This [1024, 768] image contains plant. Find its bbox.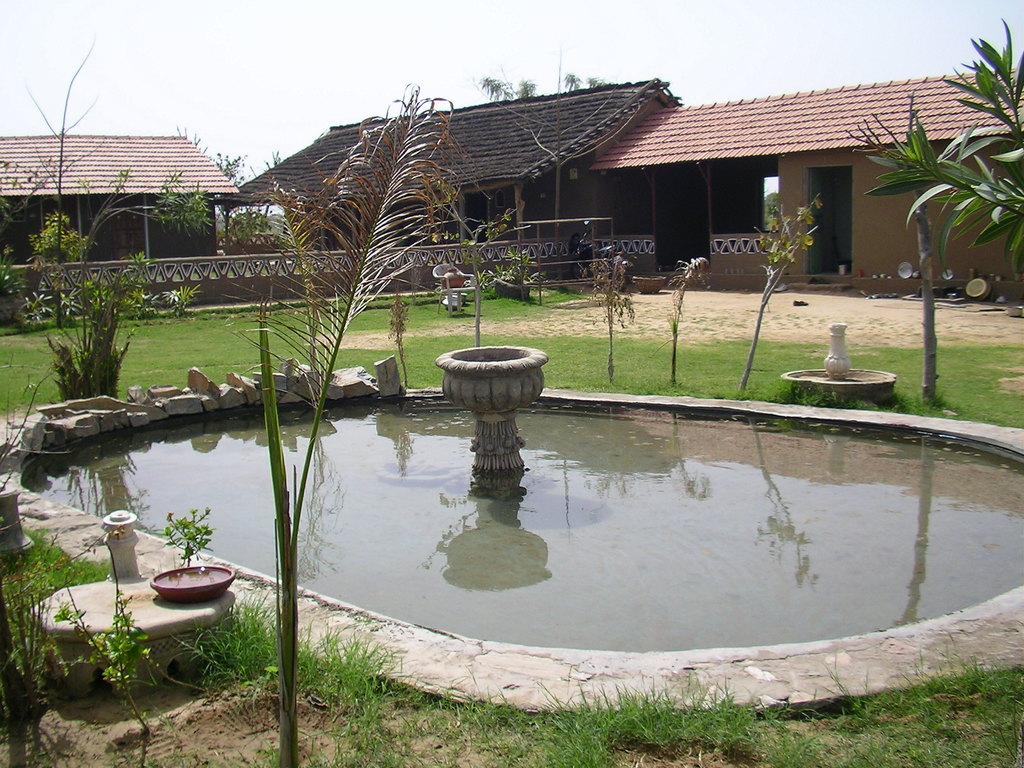
840/15/1023/280.
